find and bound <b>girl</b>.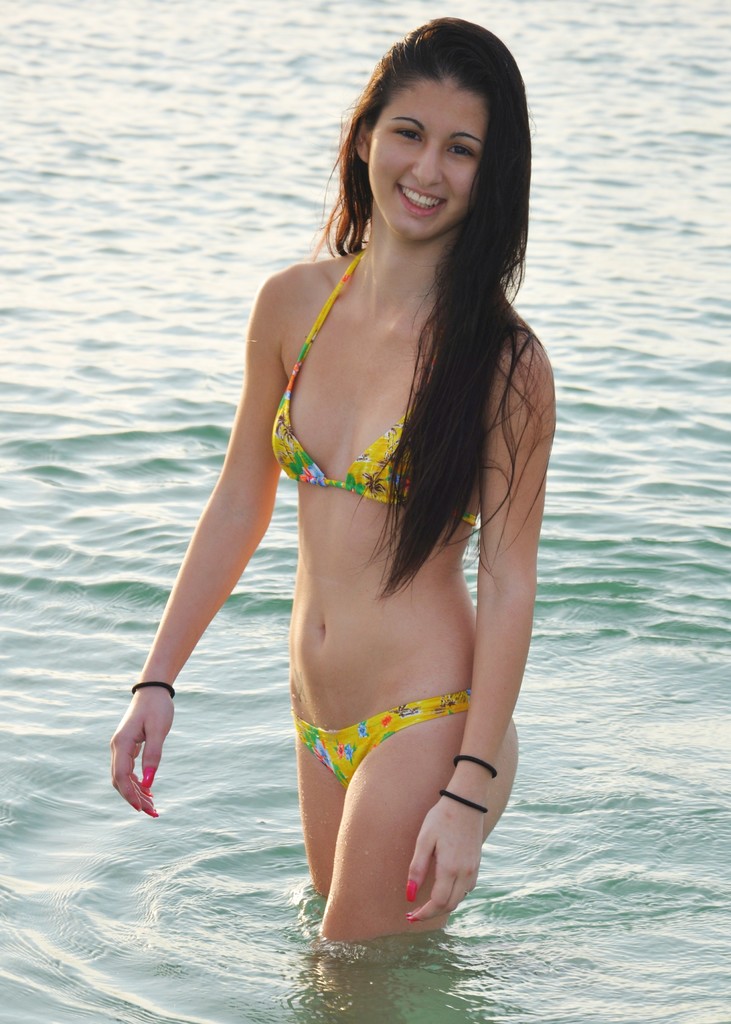
Bound: (109, 15, 558, 945).
